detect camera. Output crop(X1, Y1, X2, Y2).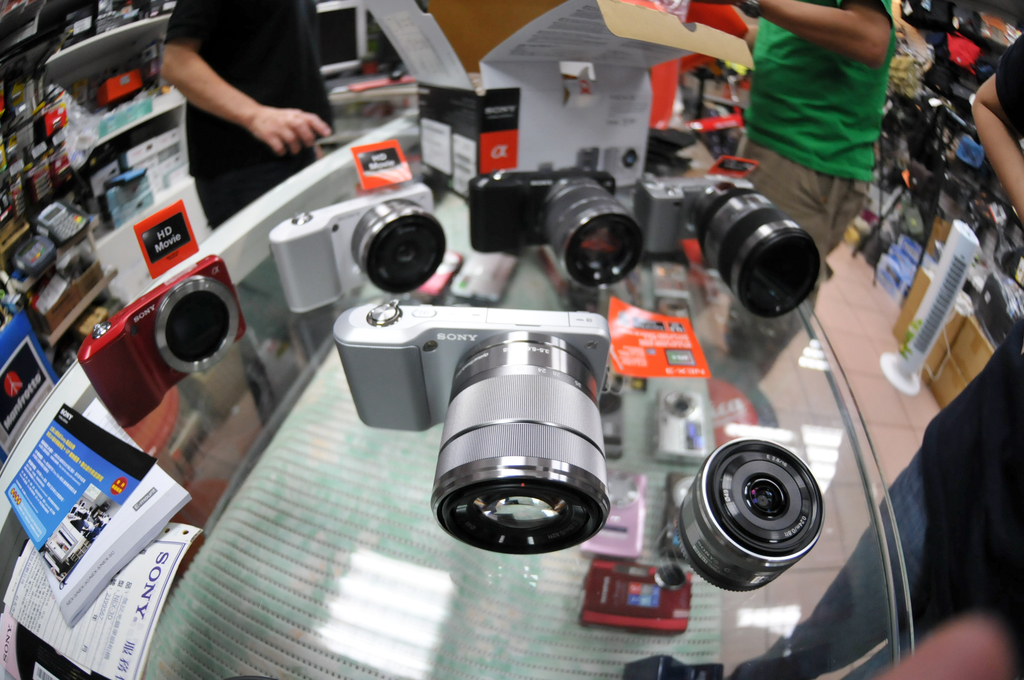
crop(678, 439, 825, 596).
